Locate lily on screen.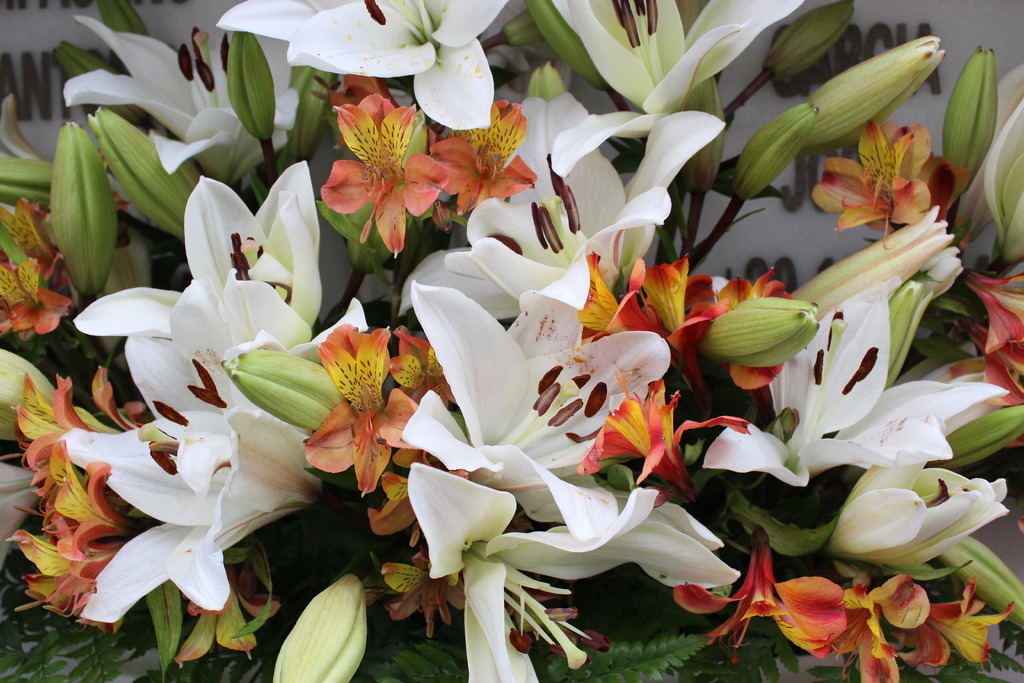
On screen at [left=216, top=0, right=519, bottom=126].
